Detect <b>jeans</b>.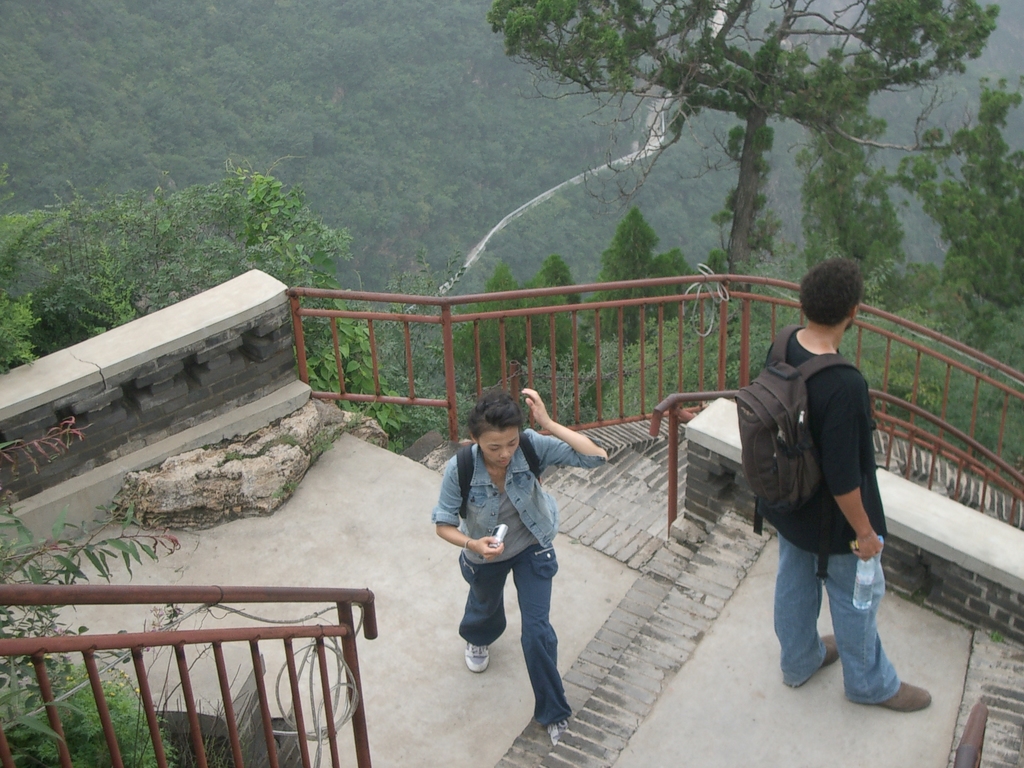
Detected at BBox(770, 526, 901, 699).
